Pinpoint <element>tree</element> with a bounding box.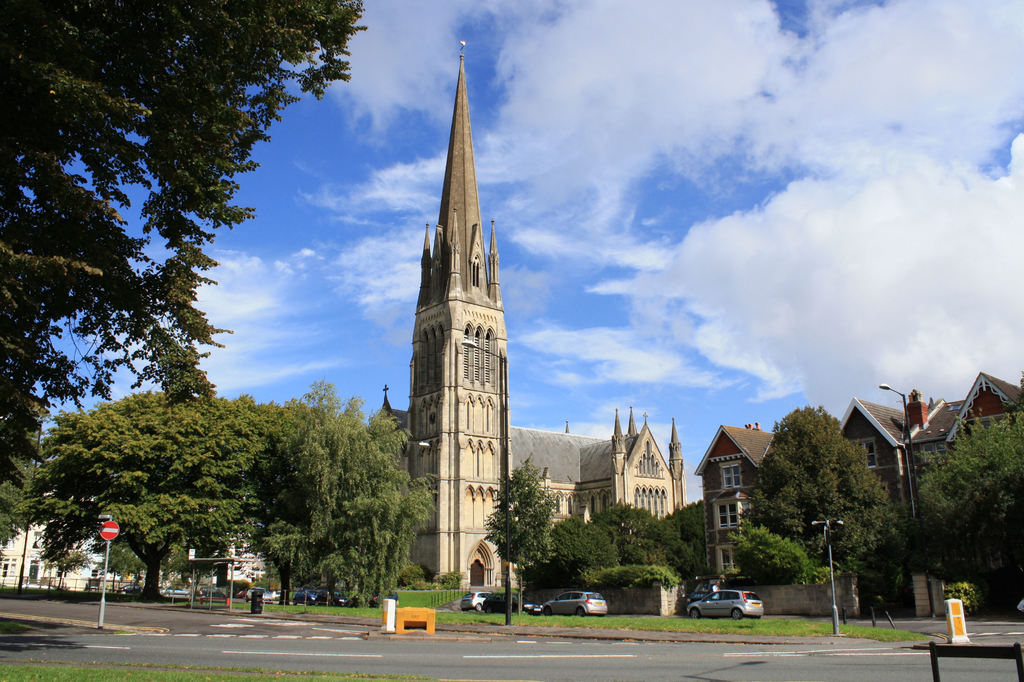
<region>239, 383, 442, 607</region>.
